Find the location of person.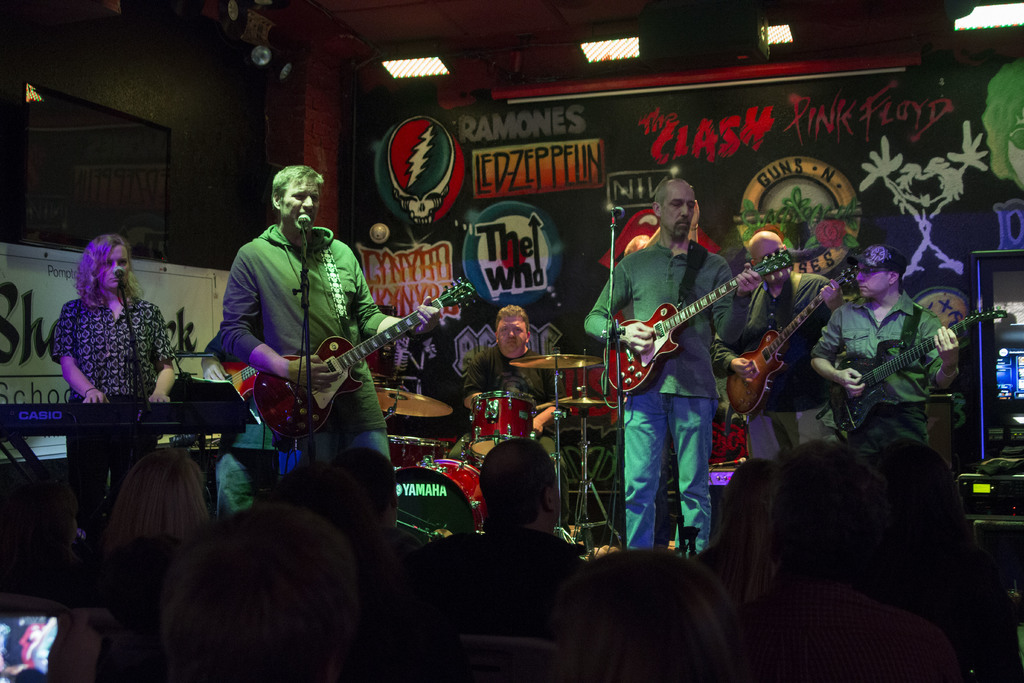
Location: [left=347, top=445, right=426, bottom=557].
